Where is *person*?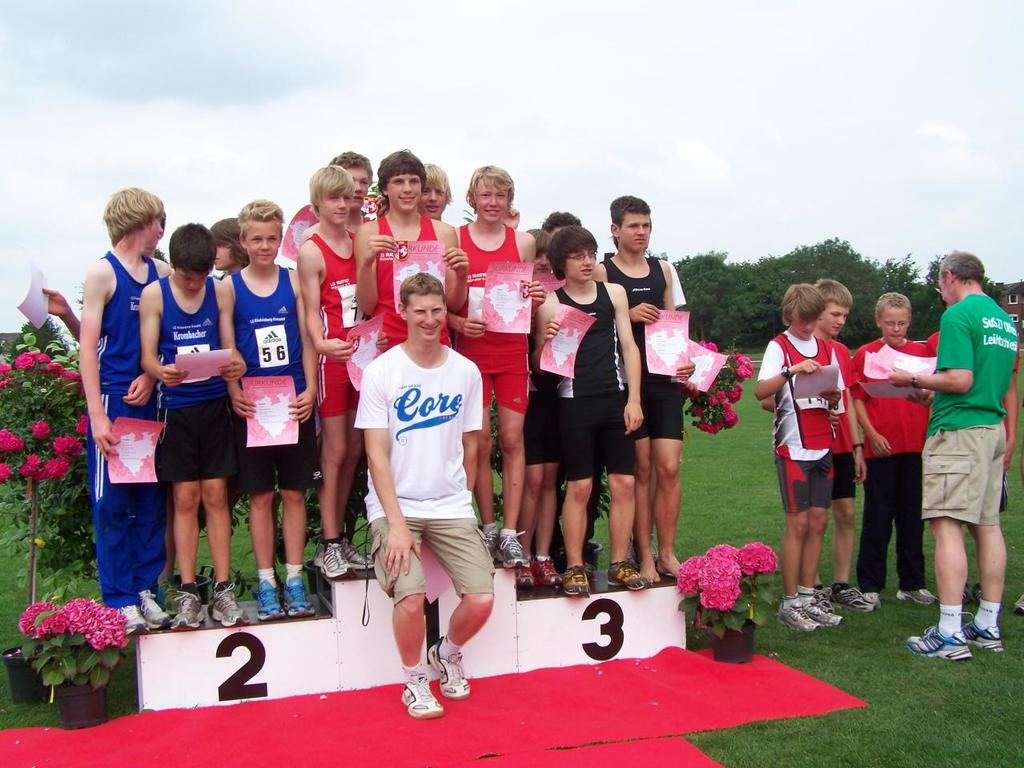
593,197,698,585.
